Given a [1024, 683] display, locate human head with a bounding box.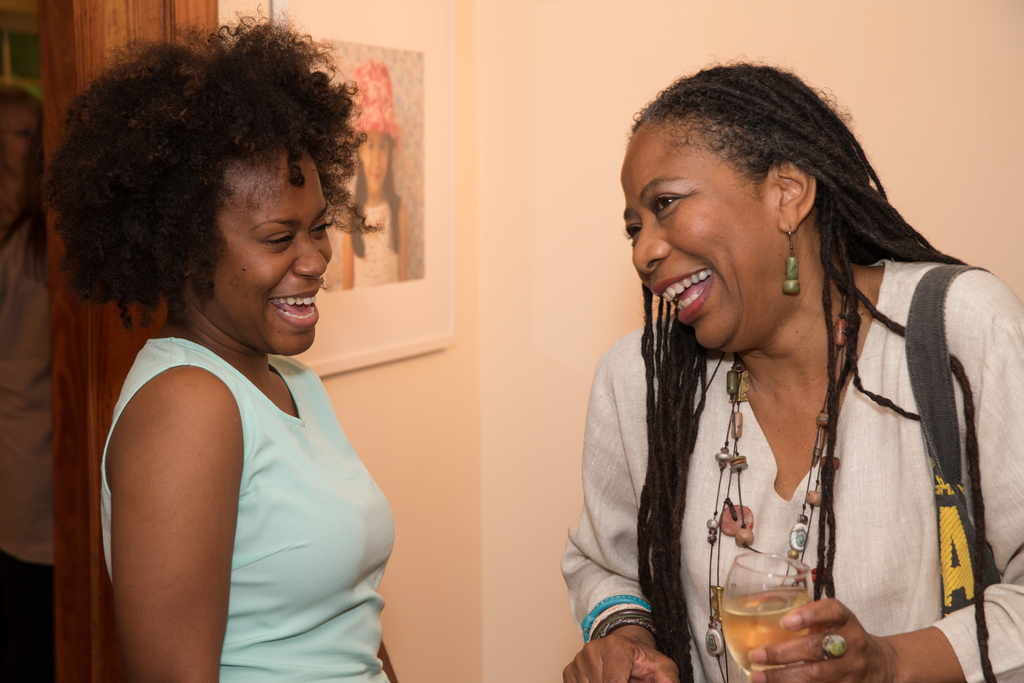
Located: locate(63, 47, 334, 358).
